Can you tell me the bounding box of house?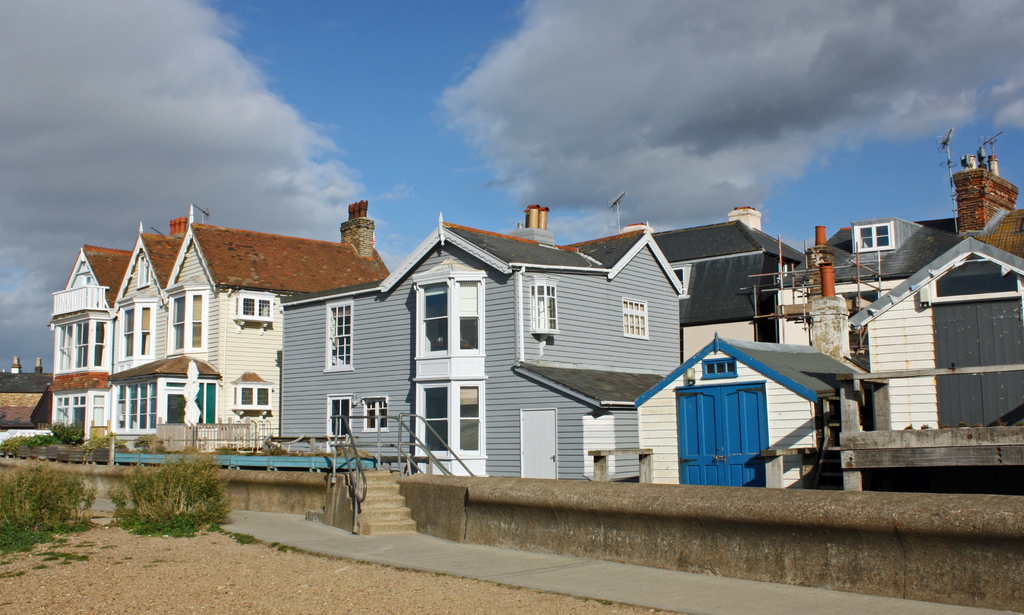
left=48, top=239, right=136, bottom=435.
